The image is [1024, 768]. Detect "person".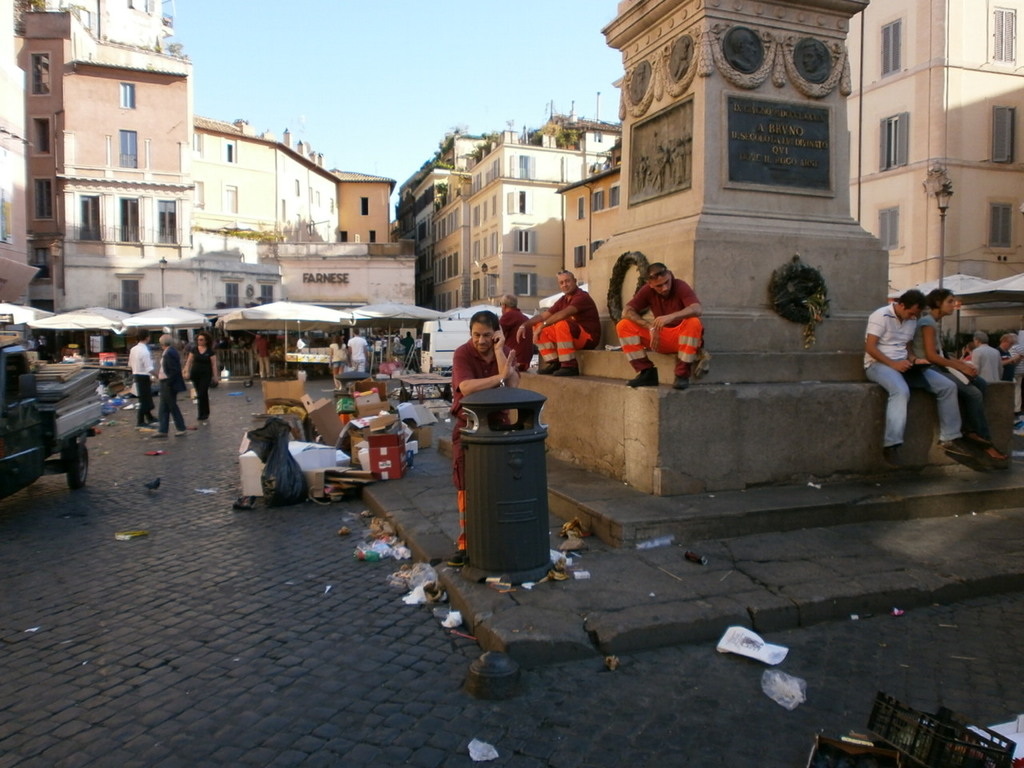
Detection: [326, 334, 348, 386].
